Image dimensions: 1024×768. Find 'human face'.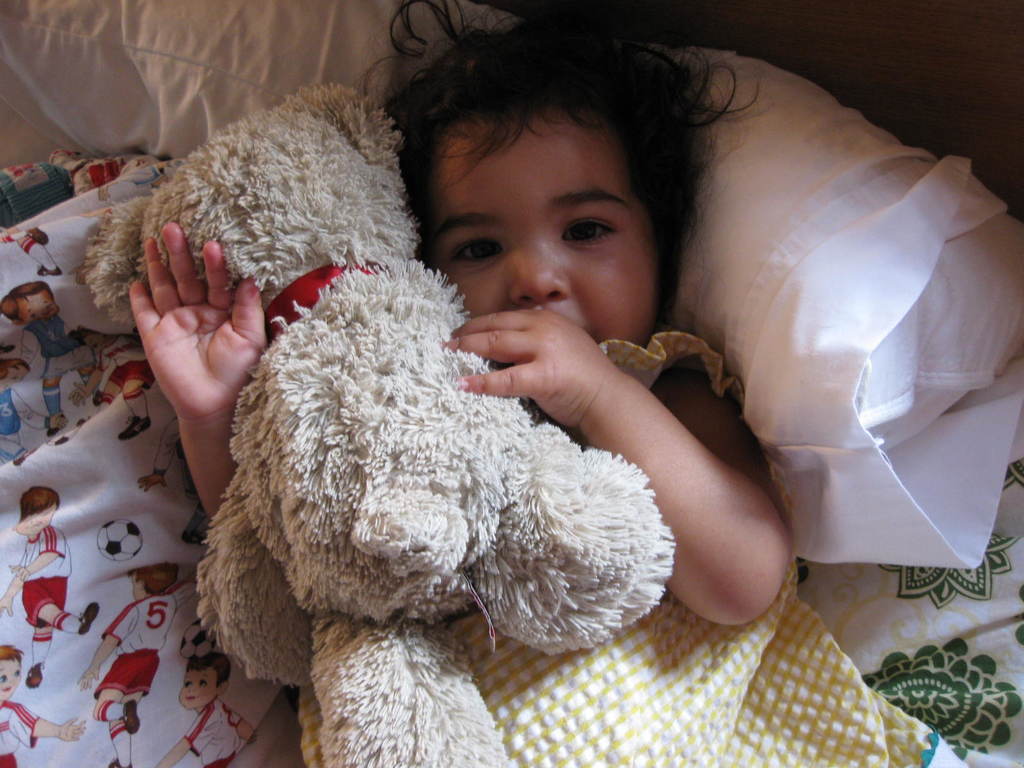
bbox=(176, 667, 221, 712).
